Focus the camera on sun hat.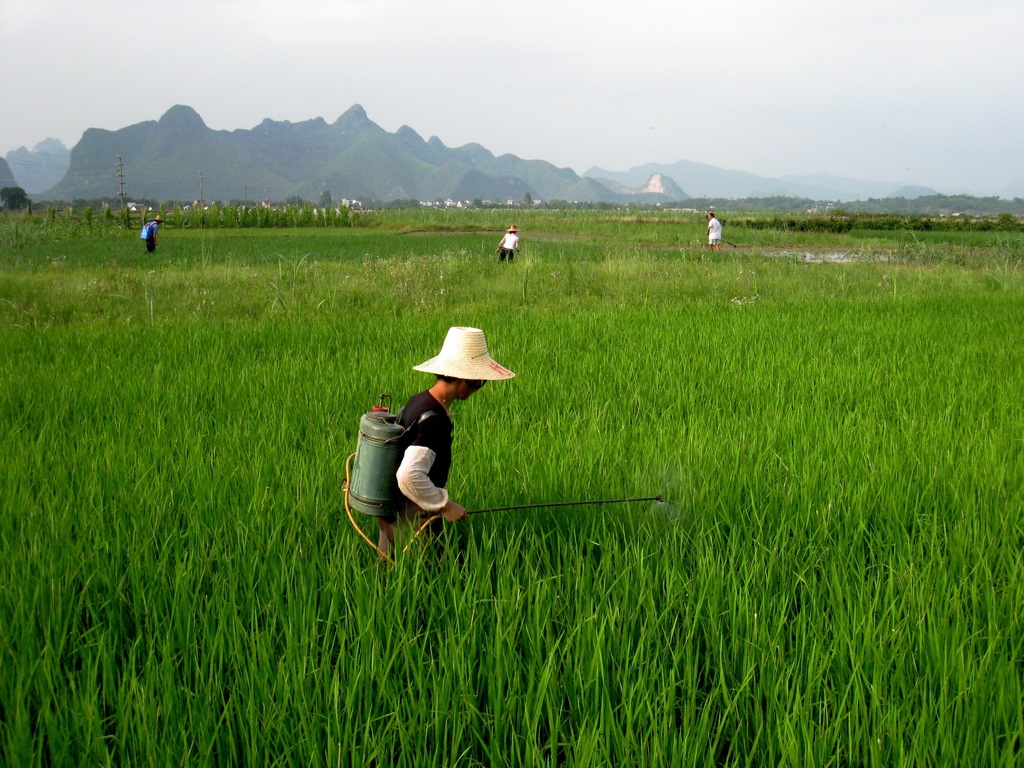
Focus region: {"x1": 413, "y1": 324, "x2": 515, "y2": 383}.
